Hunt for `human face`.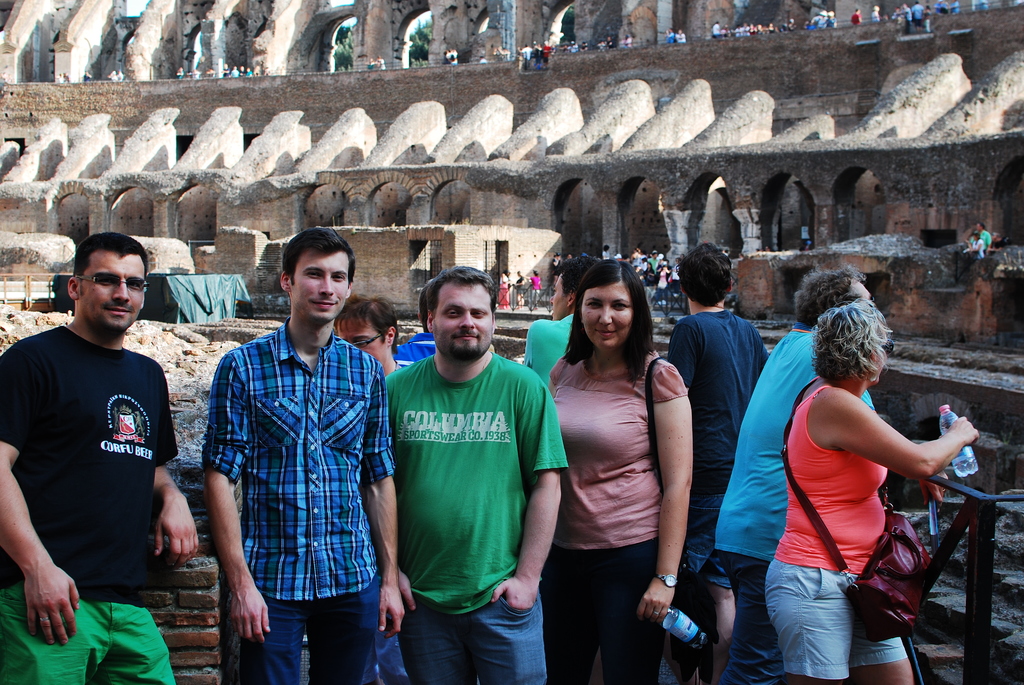
Hunted down at <box>297,244,347,319</box>.
